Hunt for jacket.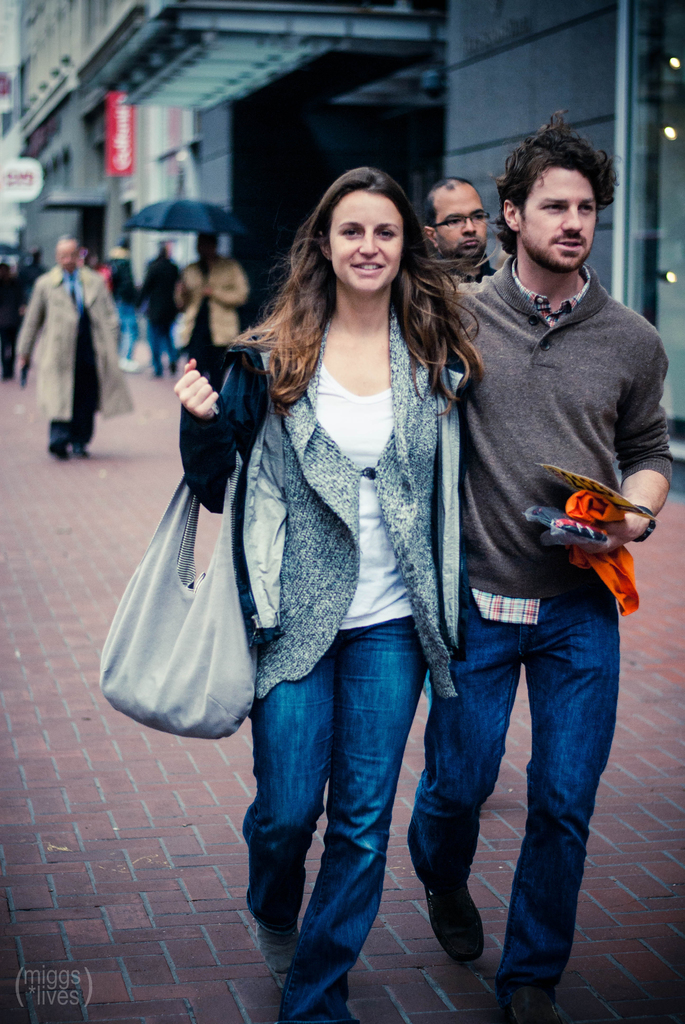
Hunted down at 183,244,253,342.
